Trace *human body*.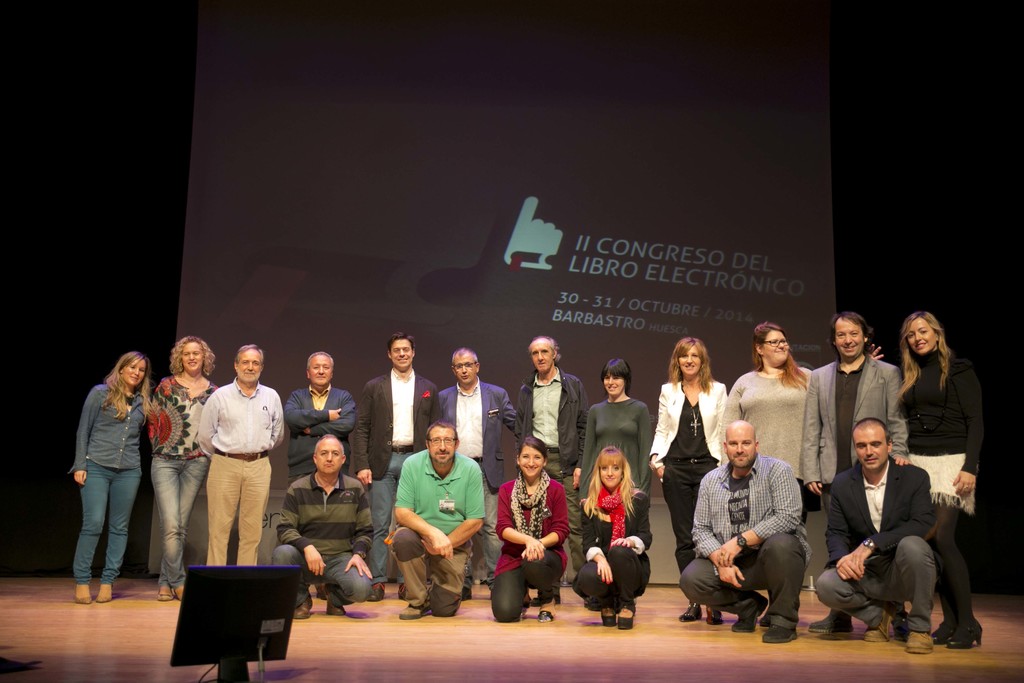
Traced to bbox=(812, 463, 945, 645).
